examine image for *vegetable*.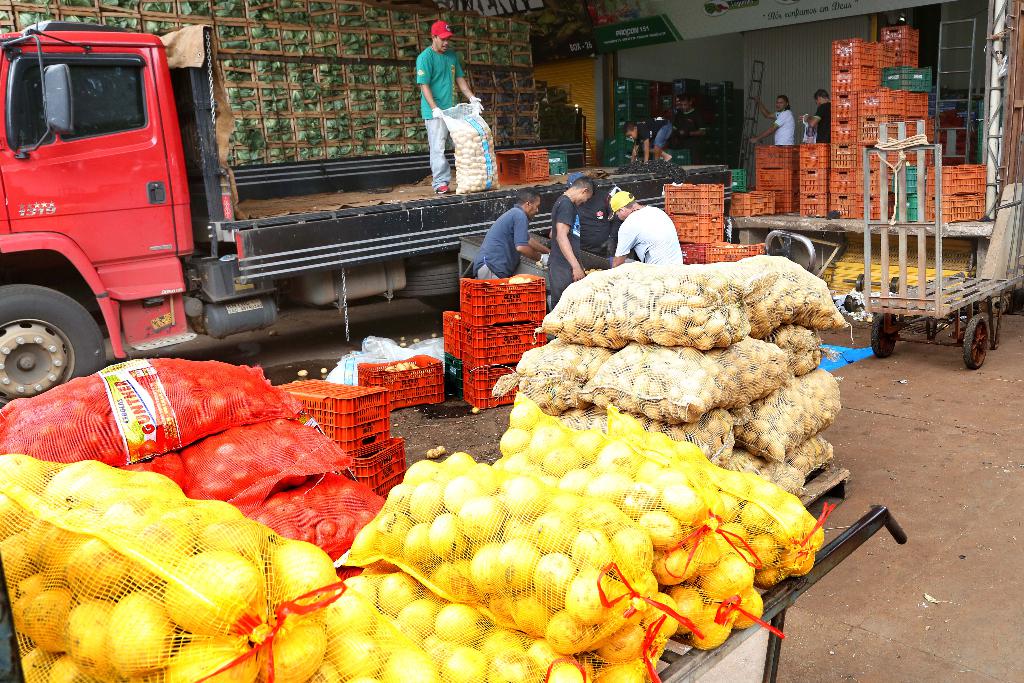
Examination result: {"x1": 213, "y1": 0, "x2": 242, "y2": 21}.
